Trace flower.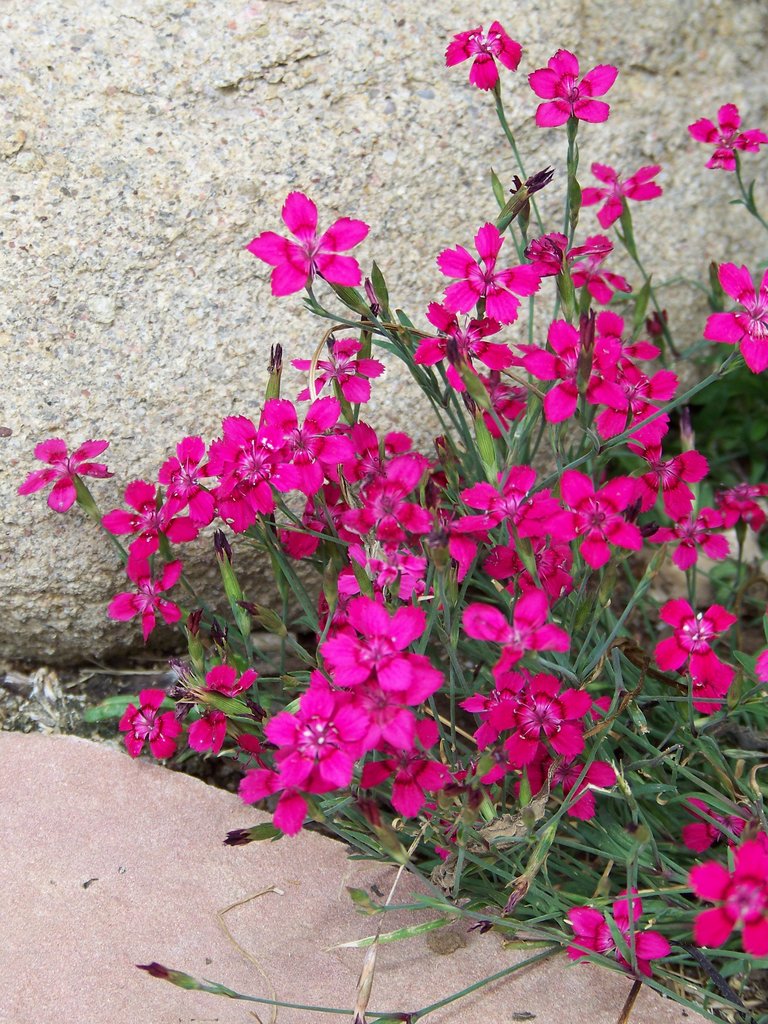
Traced to {"left": 685, "top": 834, "right": 767, "bottom": 967}.
